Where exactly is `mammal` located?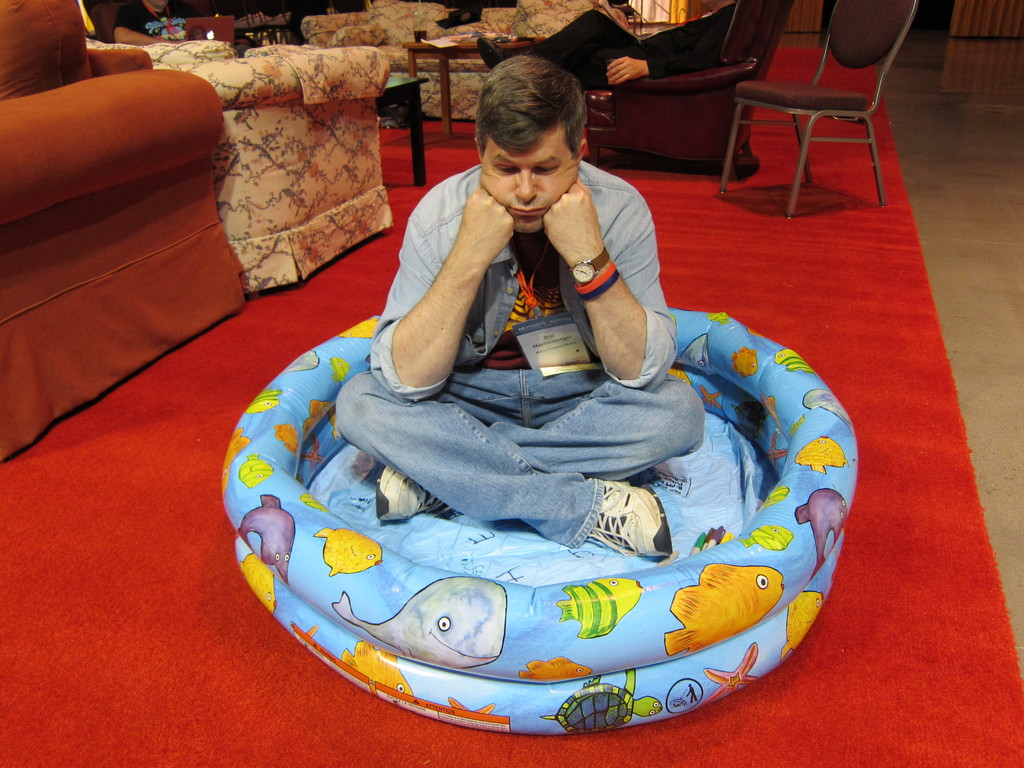
Its bounding box is Rect(109, 0, 259, 58).
